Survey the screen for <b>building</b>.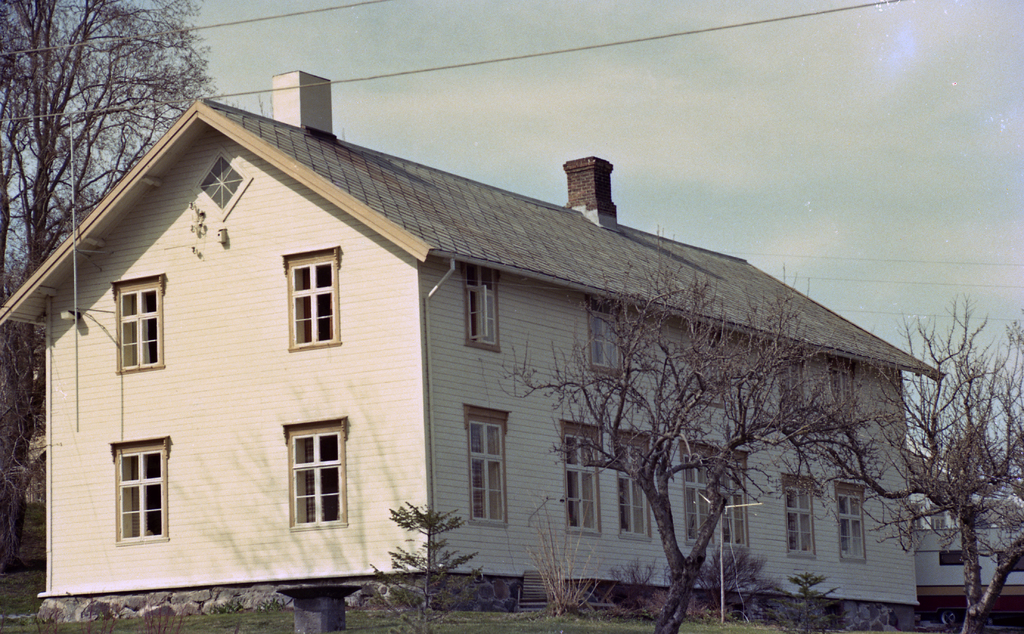
Survey found: x1=27, y1=435, x2=50, y2=503.
